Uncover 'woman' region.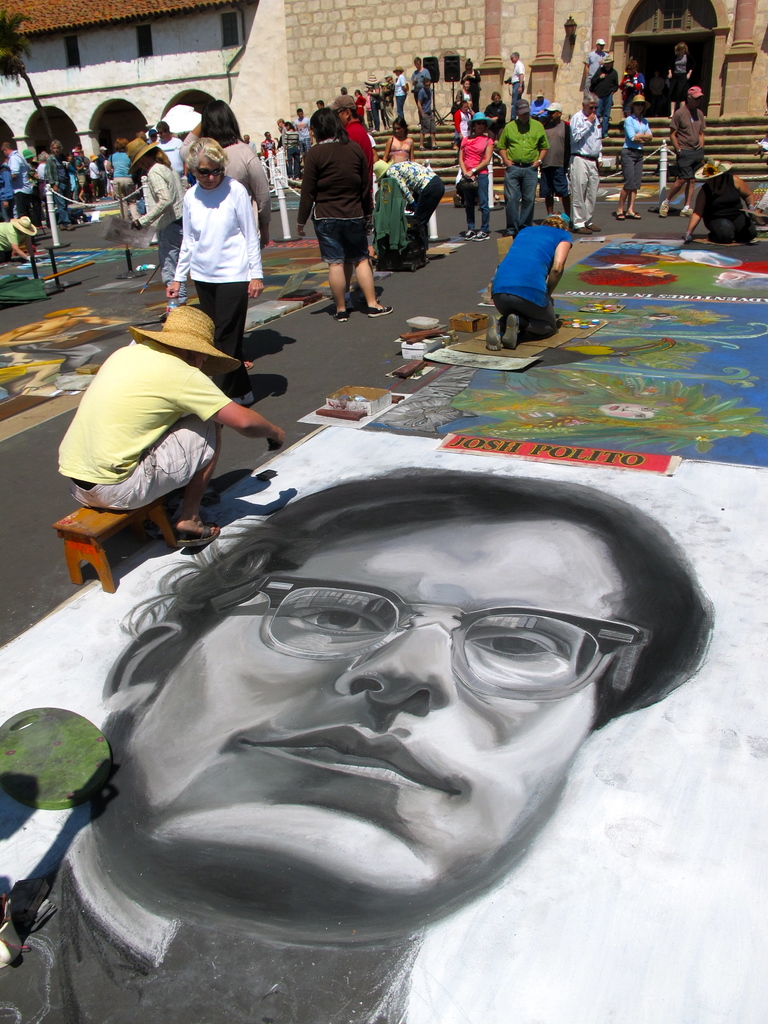
Uncovered: 666,41,697,122.
